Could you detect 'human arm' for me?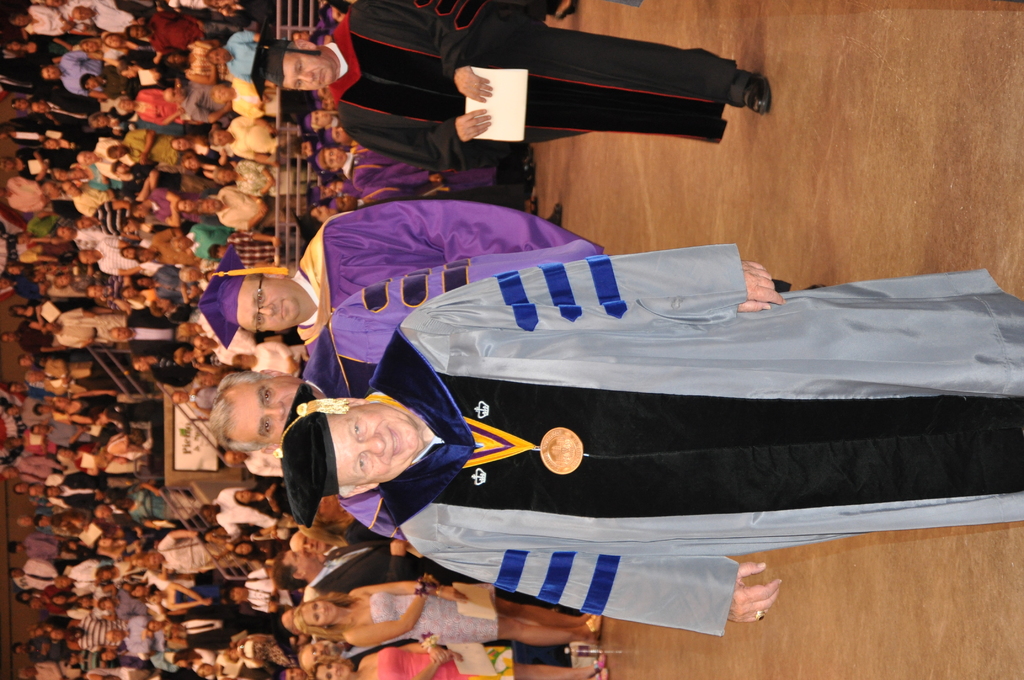
Detection result: {"x1": 156, "y1": 530, "x2": 195, "y2": 549}.
